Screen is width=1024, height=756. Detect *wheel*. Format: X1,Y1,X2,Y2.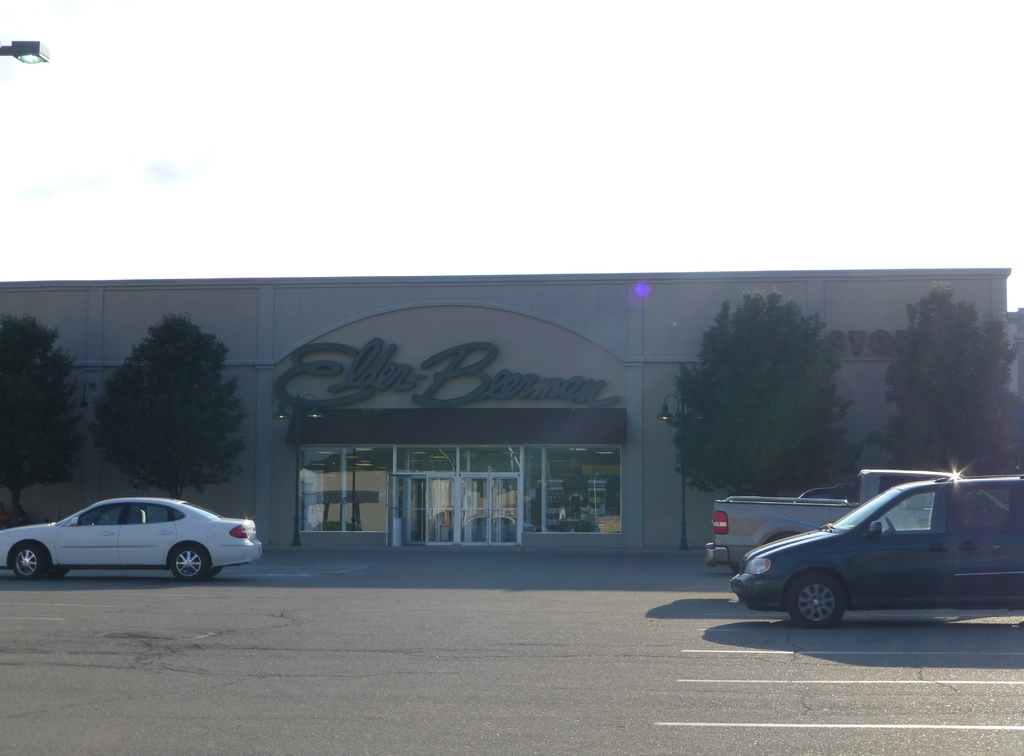
787,569,847,630.
